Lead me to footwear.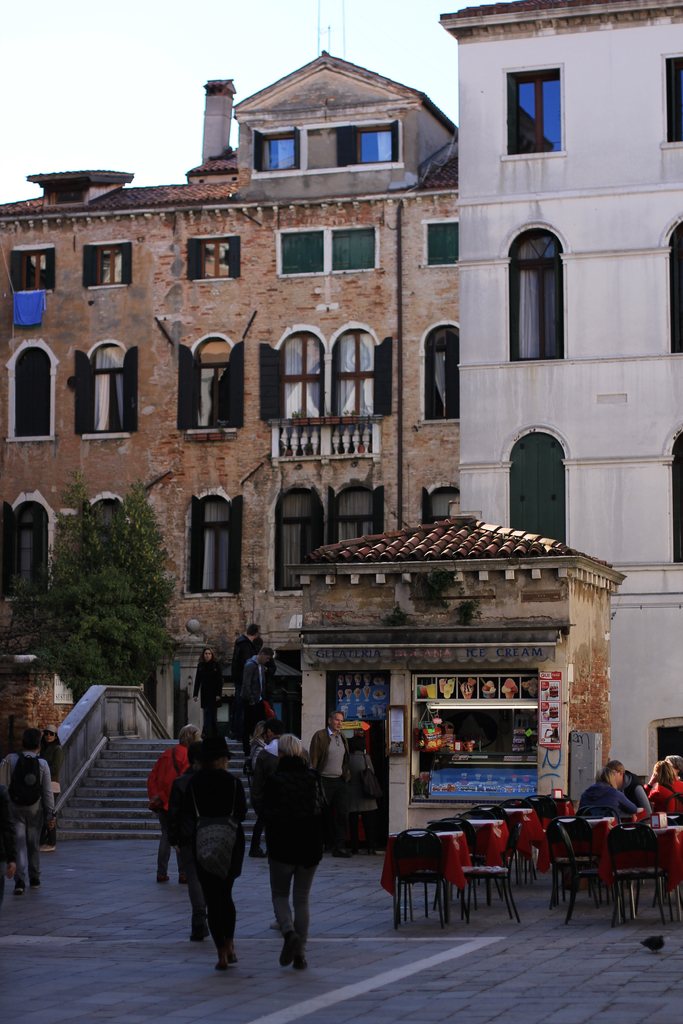
Lead to (189,918,212,946).
